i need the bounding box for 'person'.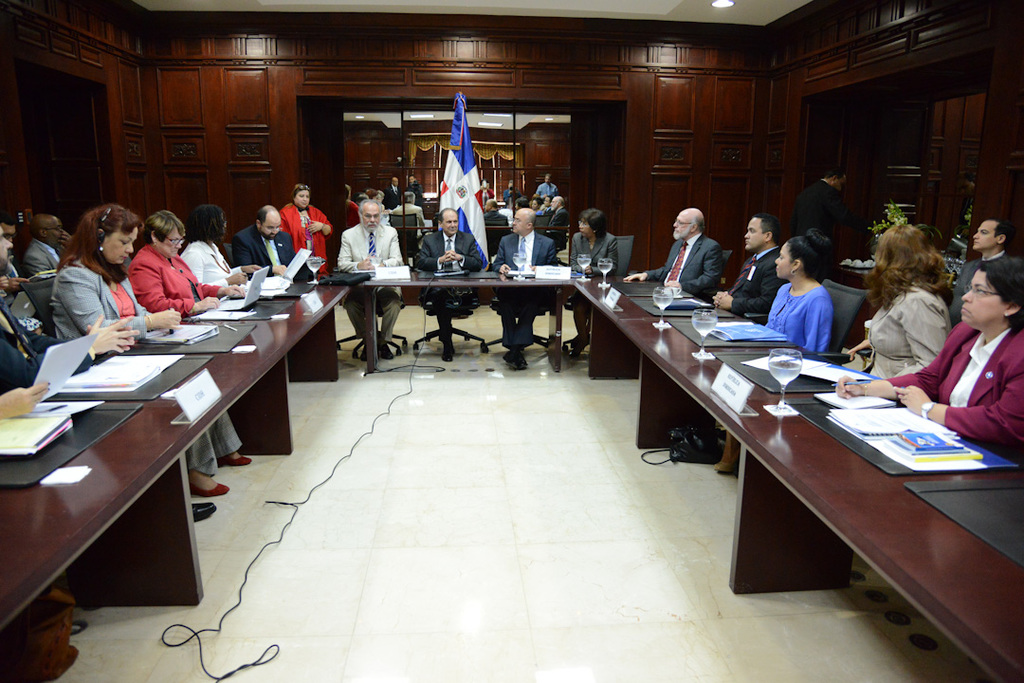
Here it is: [left=0, top=212, right=42, bottom=323].
